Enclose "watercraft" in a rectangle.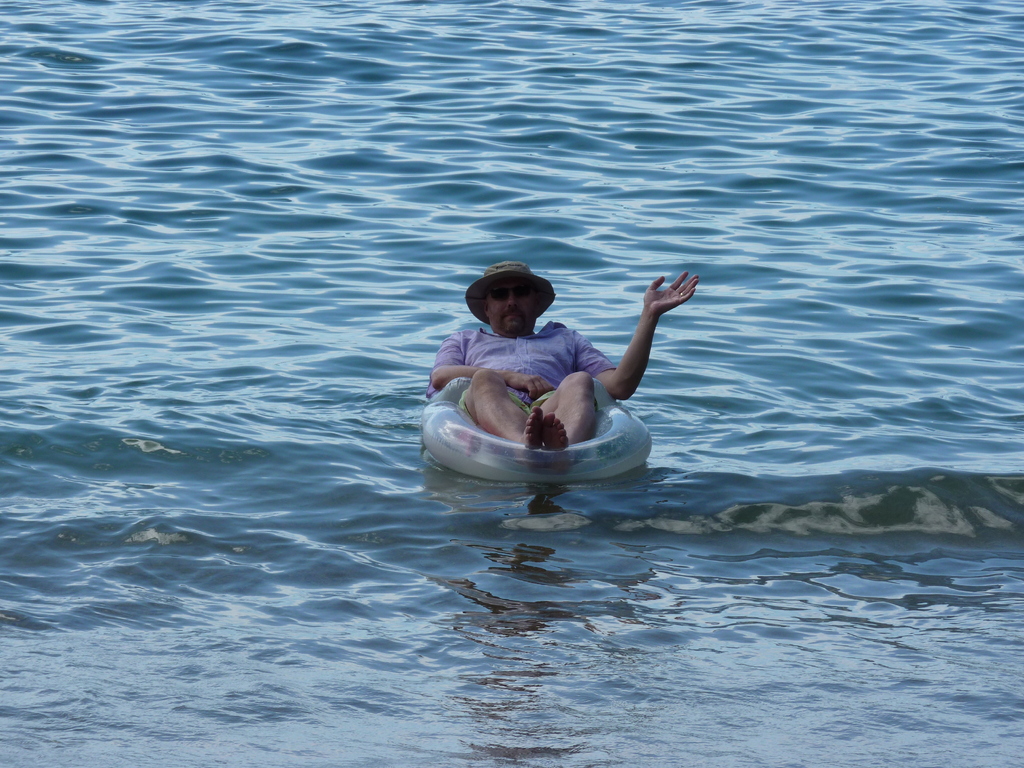
<box>417,359,650,482</box>.
